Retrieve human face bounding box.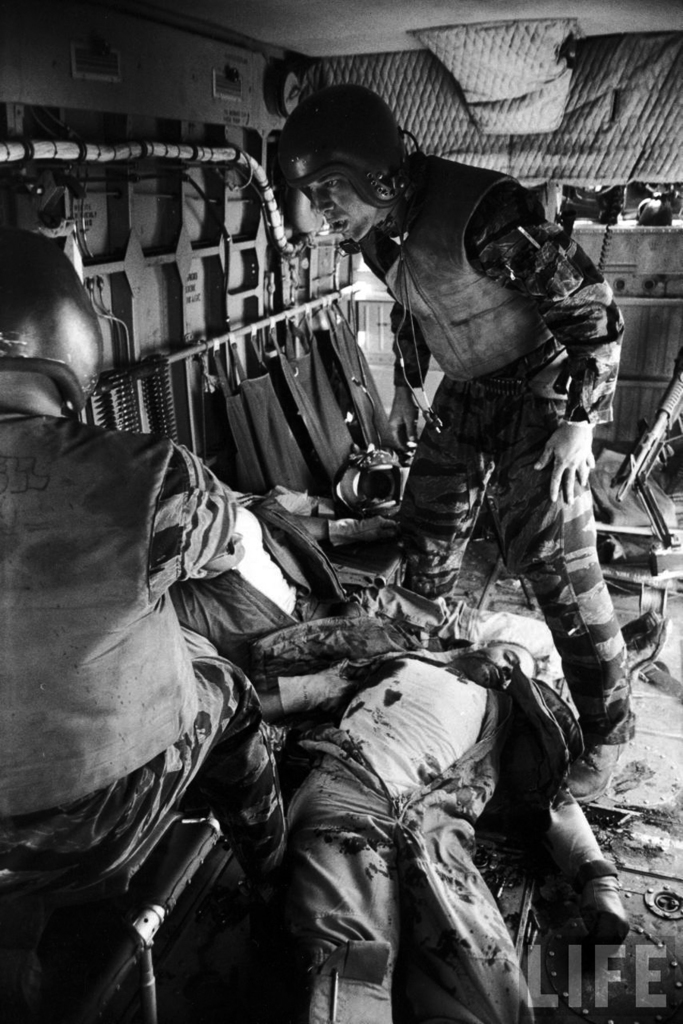
Bounding box: x1=319, y1=169, x2=376, y2=238.
